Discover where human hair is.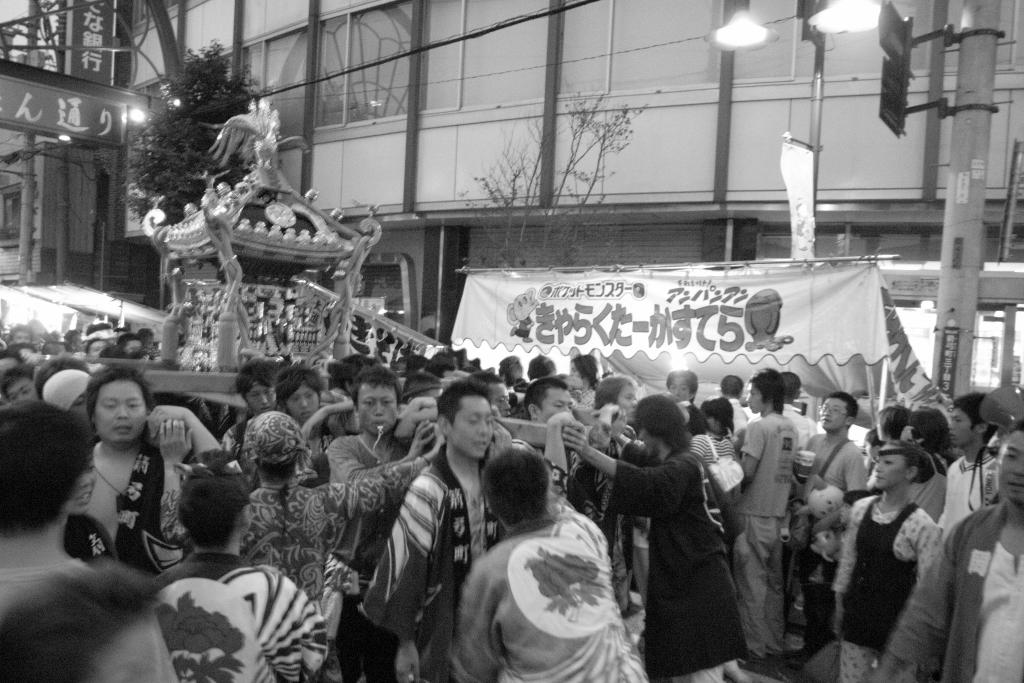
Discovered at 176,452,252,547.
